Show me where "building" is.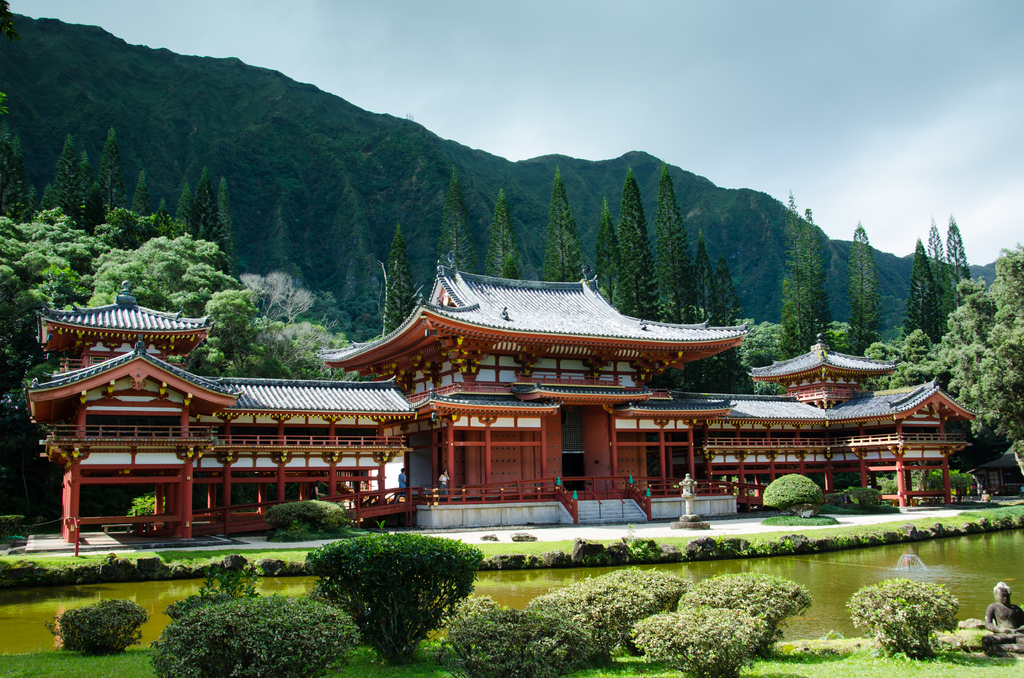
"building" is at 26:264:979:543.
